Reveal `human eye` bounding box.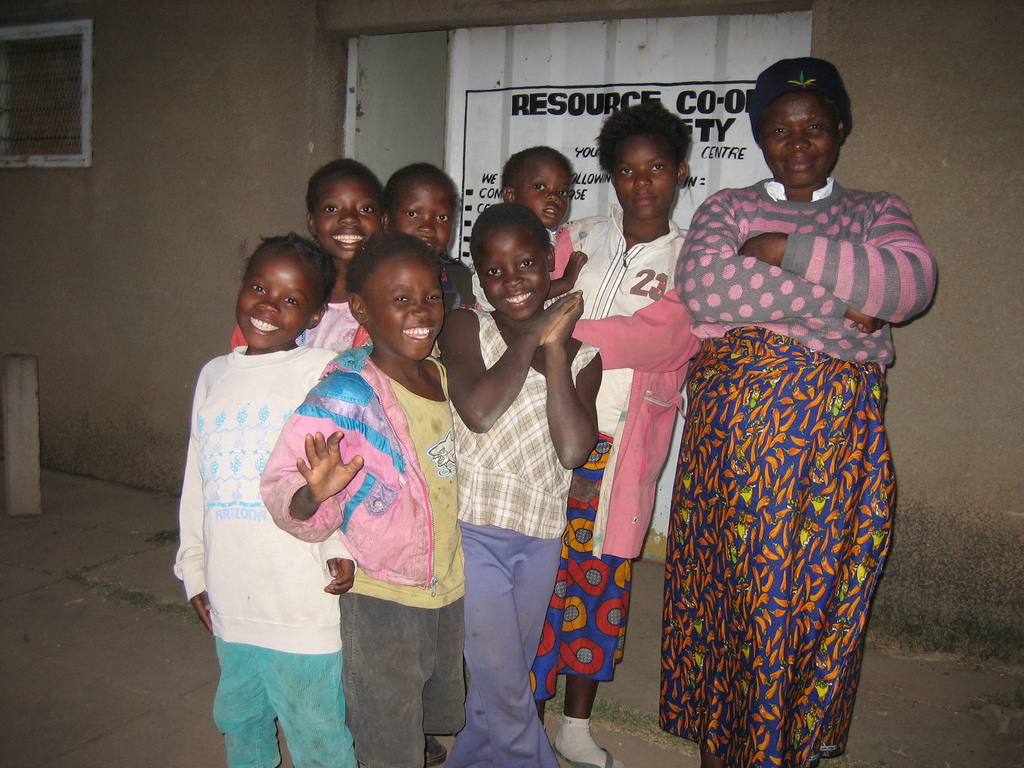
Revealed: l=356, t=201, r=375, b=217.
